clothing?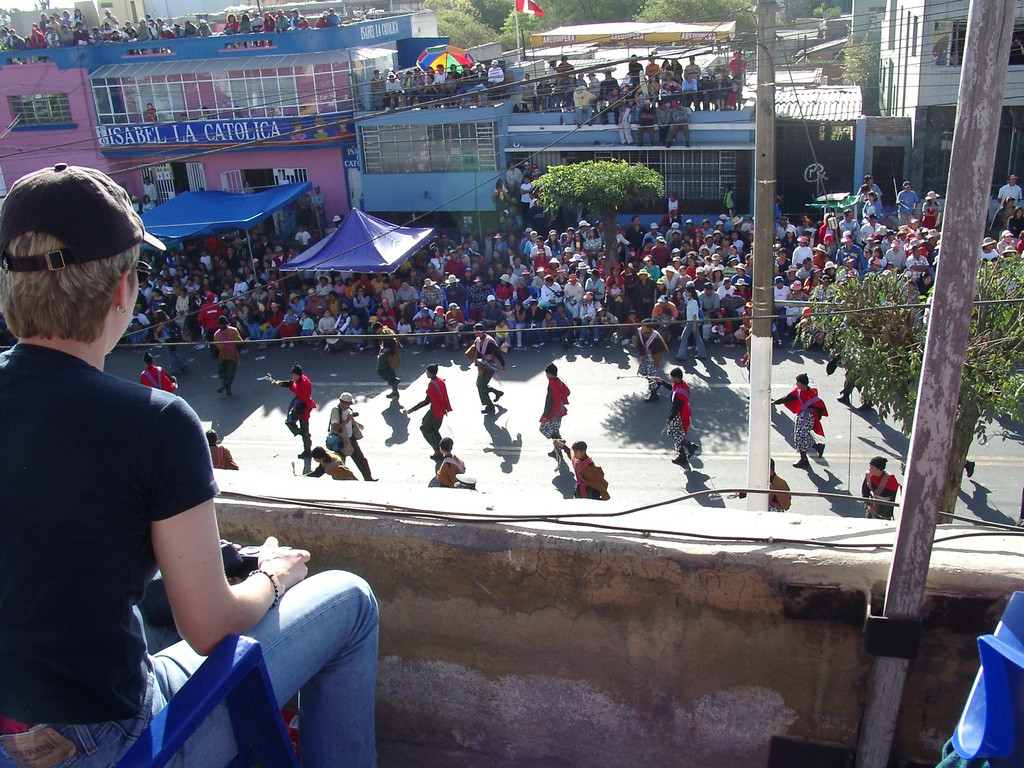
223,20,236,29
